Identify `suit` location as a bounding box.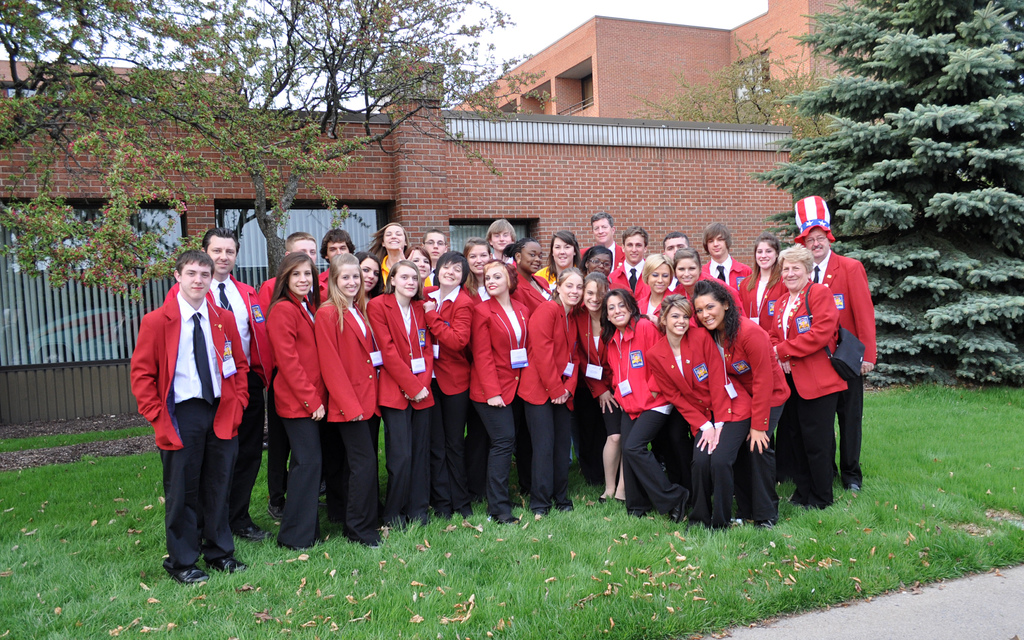
<box>604,257,647,314</box>.
